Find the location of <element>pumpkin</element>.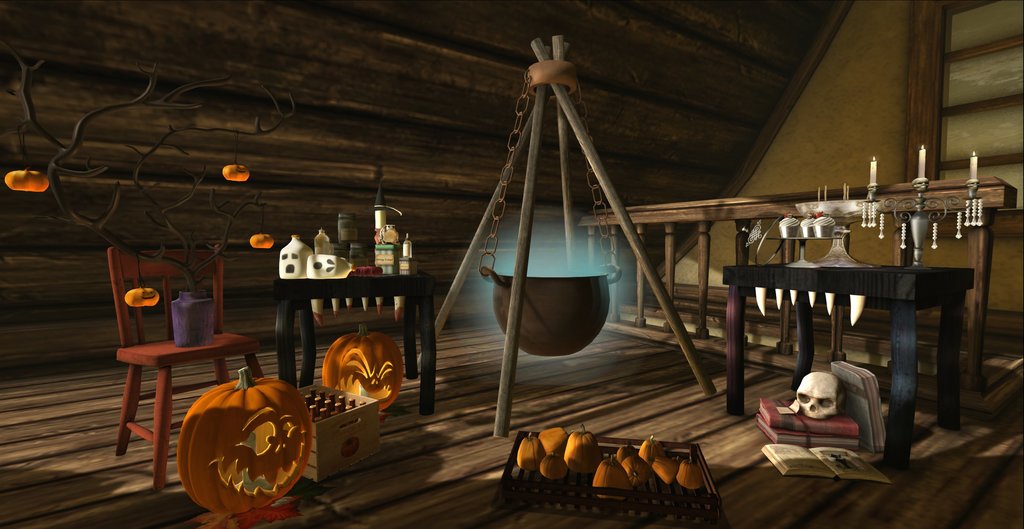
Location: locate(219, 162, 249, 182).
